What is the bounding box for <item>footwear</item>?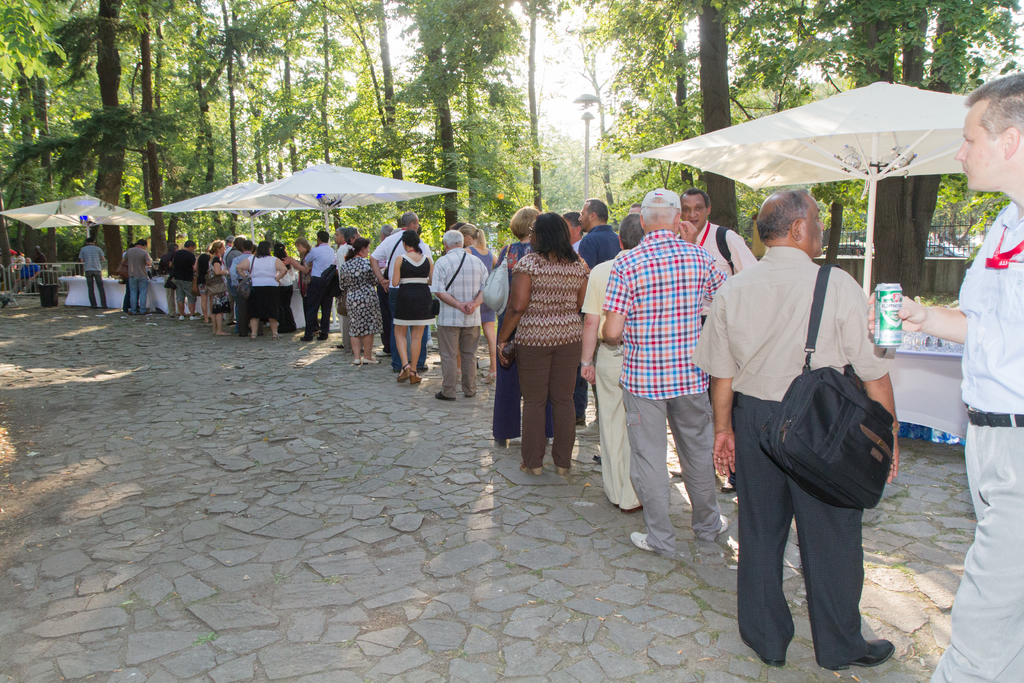
{"x1": 435, "y1": 393, "x2": 455, "y2": 399}.
